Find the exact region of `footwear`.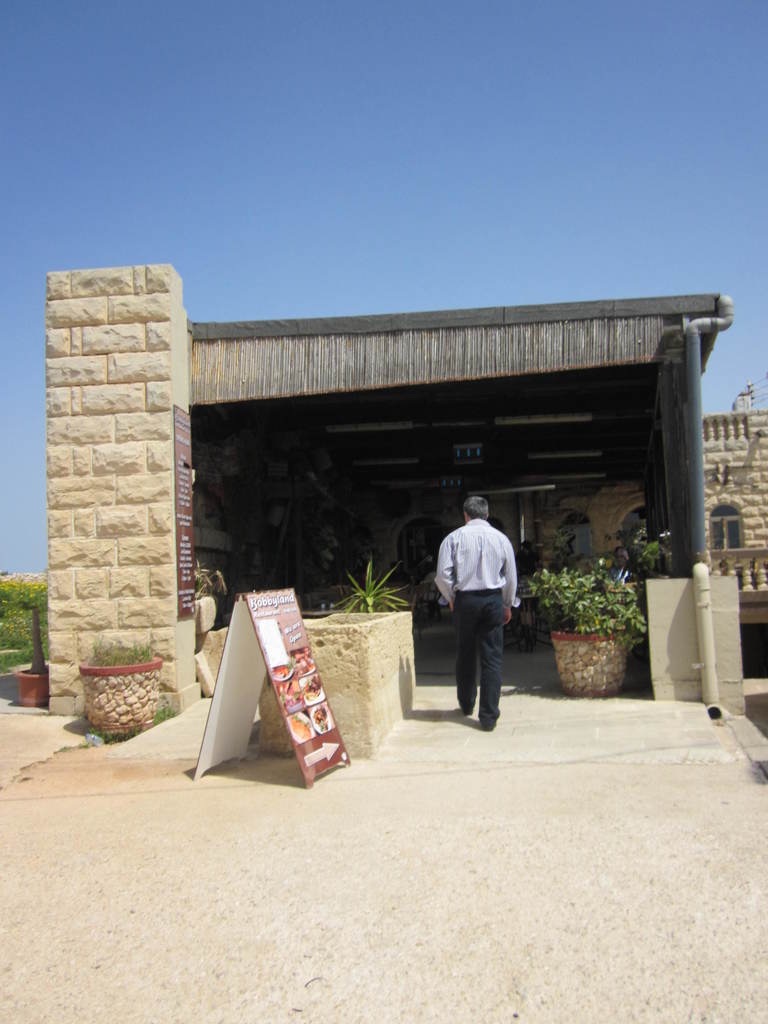
Exact region: BBox(462, 702, 472, 716).
